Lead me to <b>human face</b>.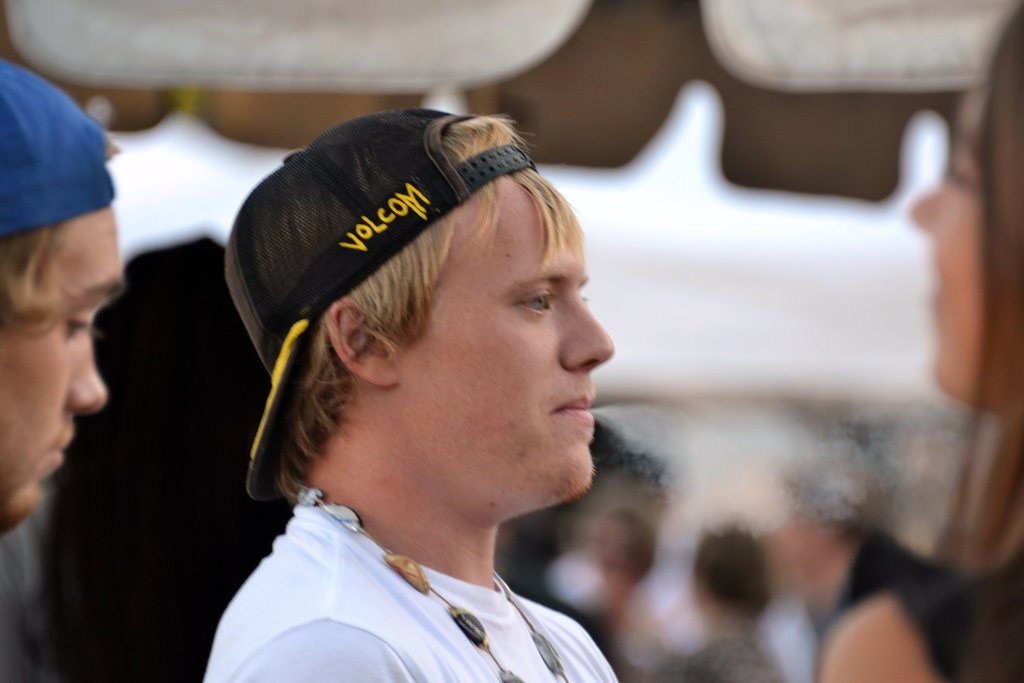
Lead to box(0, 205, 115, 537).
